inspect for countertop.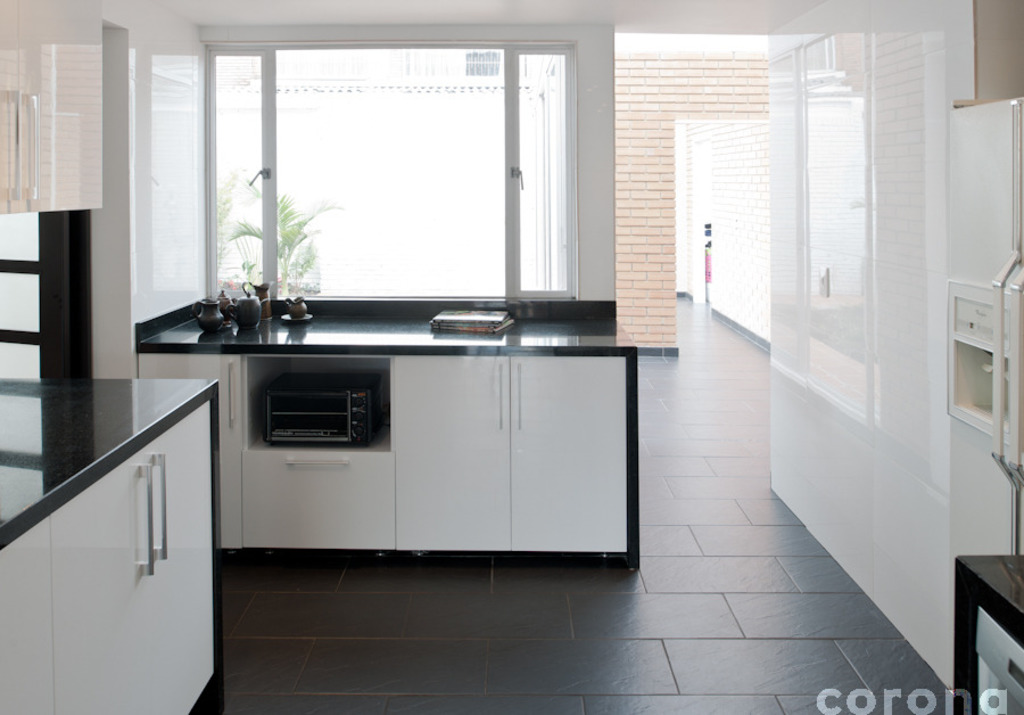
Inspection: (x1=134, y1=307, x2=636, y2=353).
